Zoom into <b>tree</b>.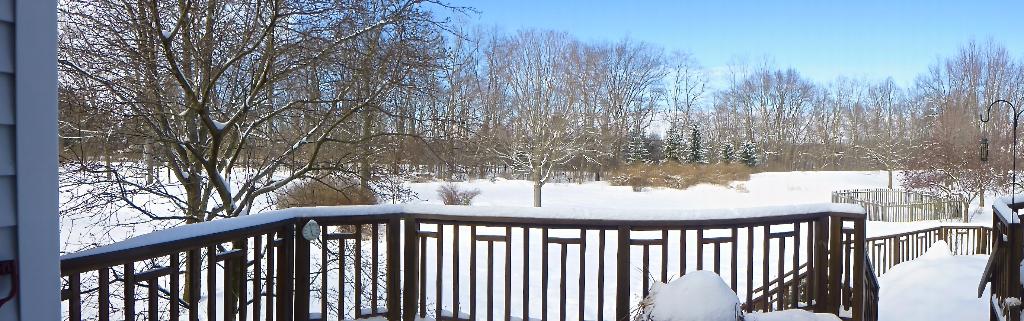
Zoom target: (936,131,1022,212).
